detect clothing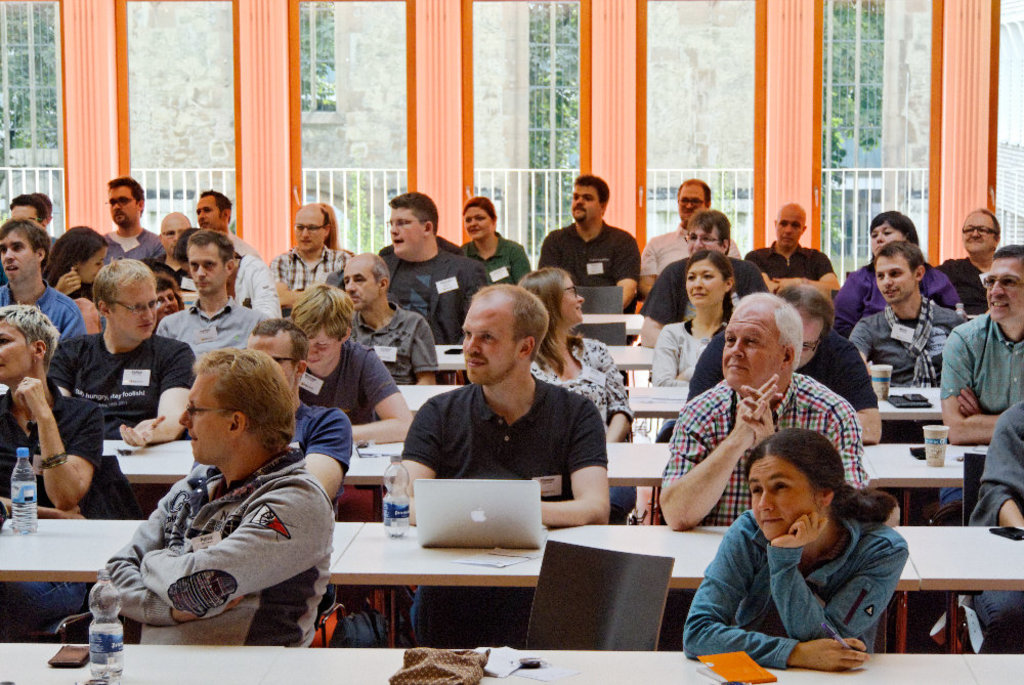
rect(80, 389, 346, 650)
